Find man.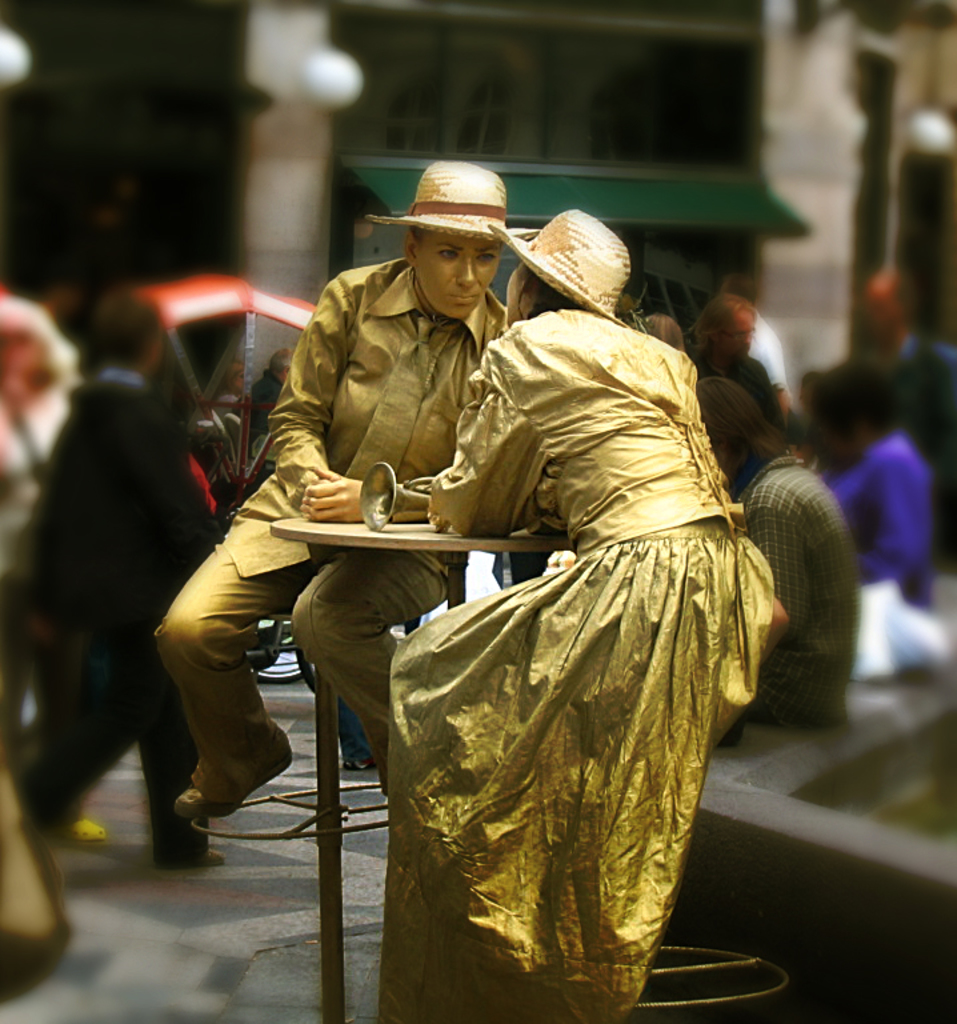
(0, 221, 111, 839).
